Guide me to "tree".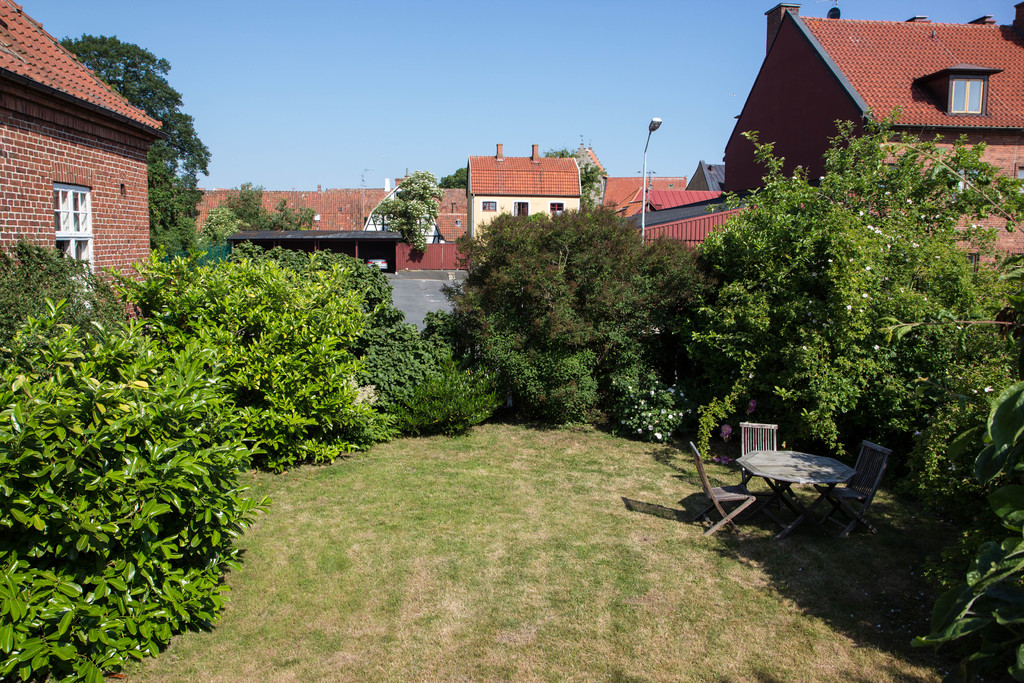
Guidance: bbox=(374, 169, 443, 256).
